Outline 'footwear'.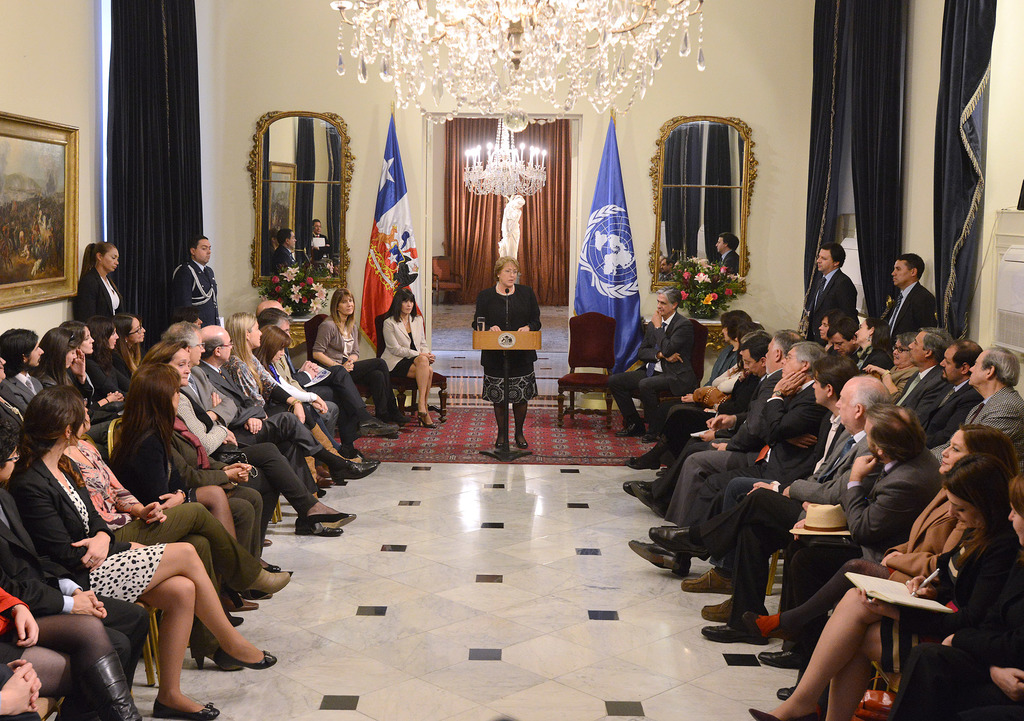
Outline: 632 480 666 516.
